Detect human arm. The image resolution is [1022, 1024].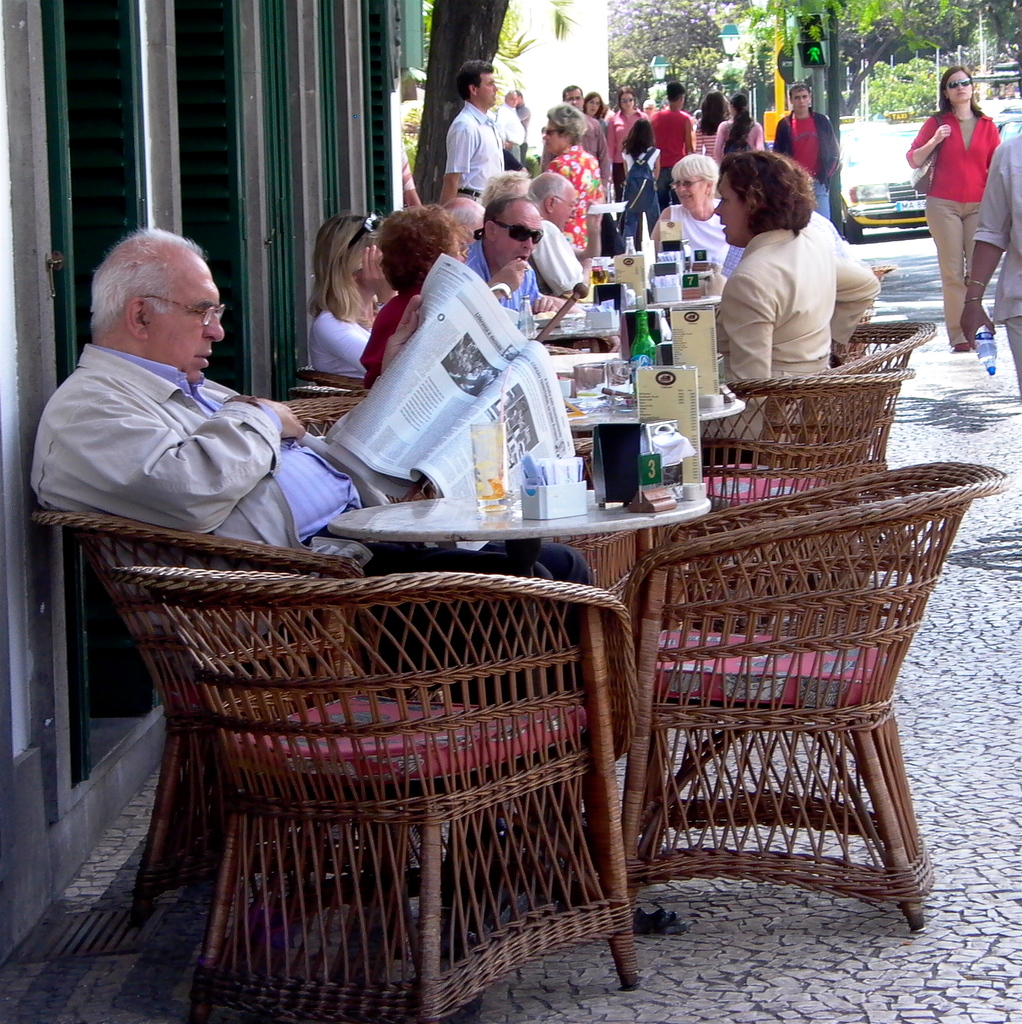
box=[822, 114, 843, 184].
